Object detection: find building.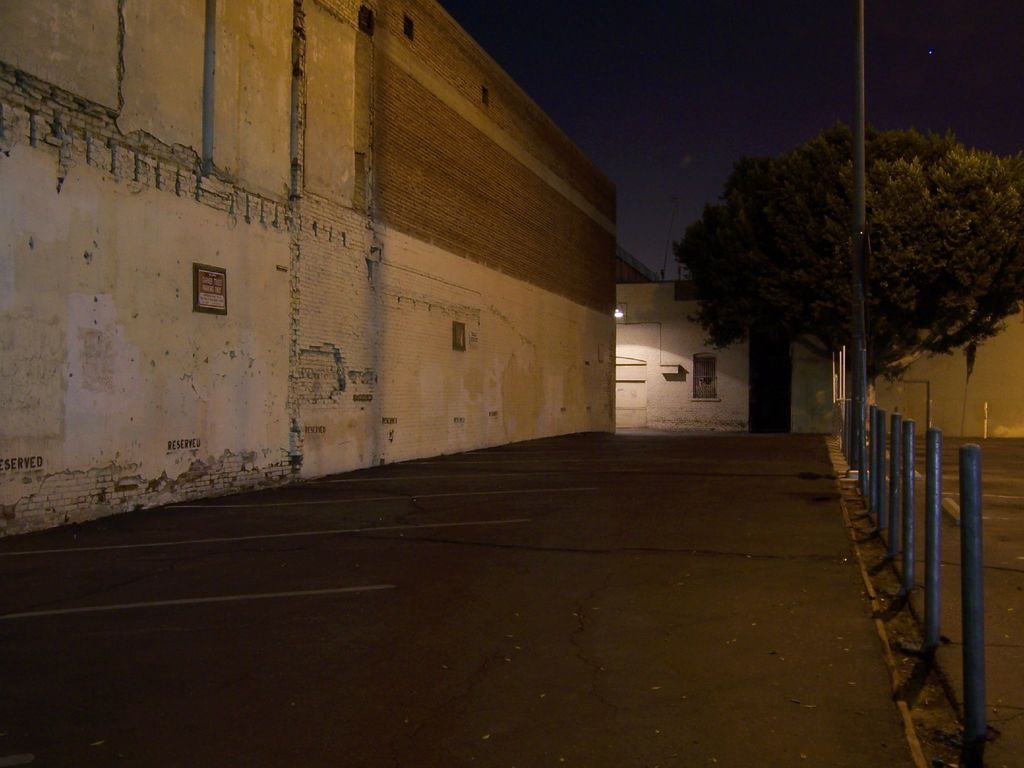
bbox=(859, 298, 1023, 438).
